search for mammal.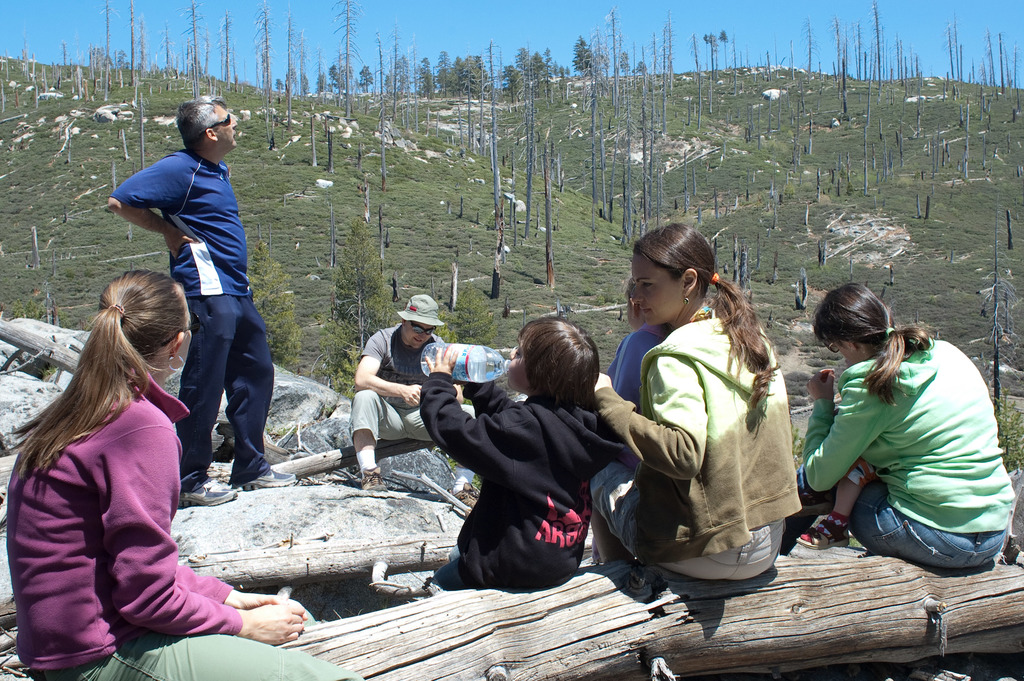
Found at box(776, 283, 1012, 573).
